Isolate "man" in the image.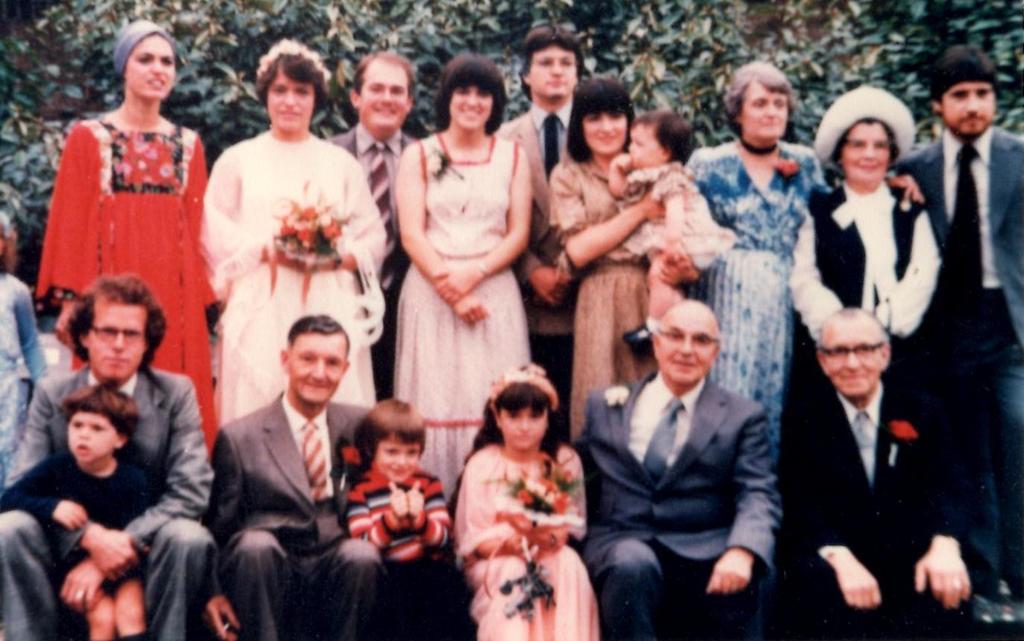
Isolated region: 895,42,1023,599.
